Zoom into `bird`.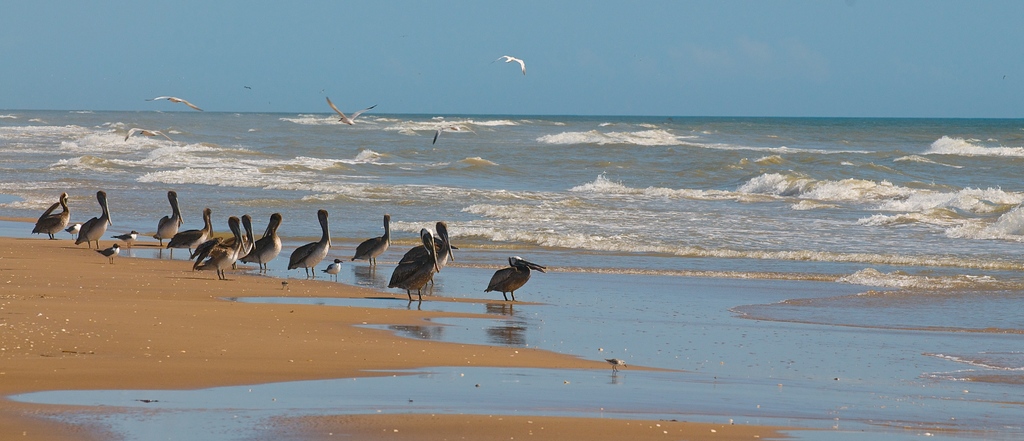
Zoom target: box=[606, 356, 628, 372].
